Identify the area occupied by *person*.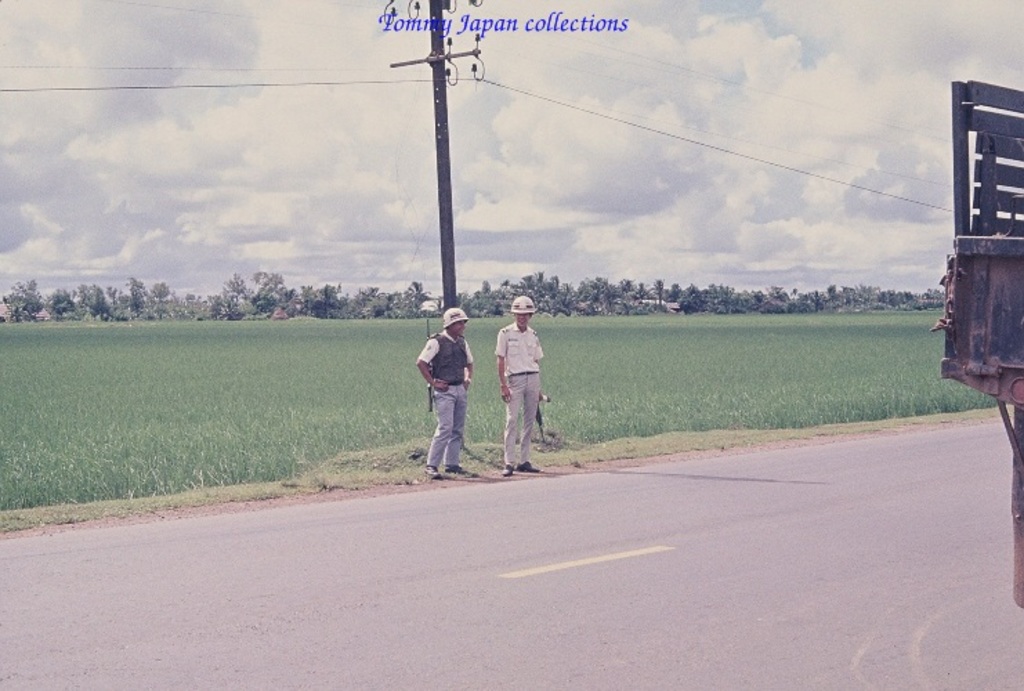
Area: 415/307/478/477.
